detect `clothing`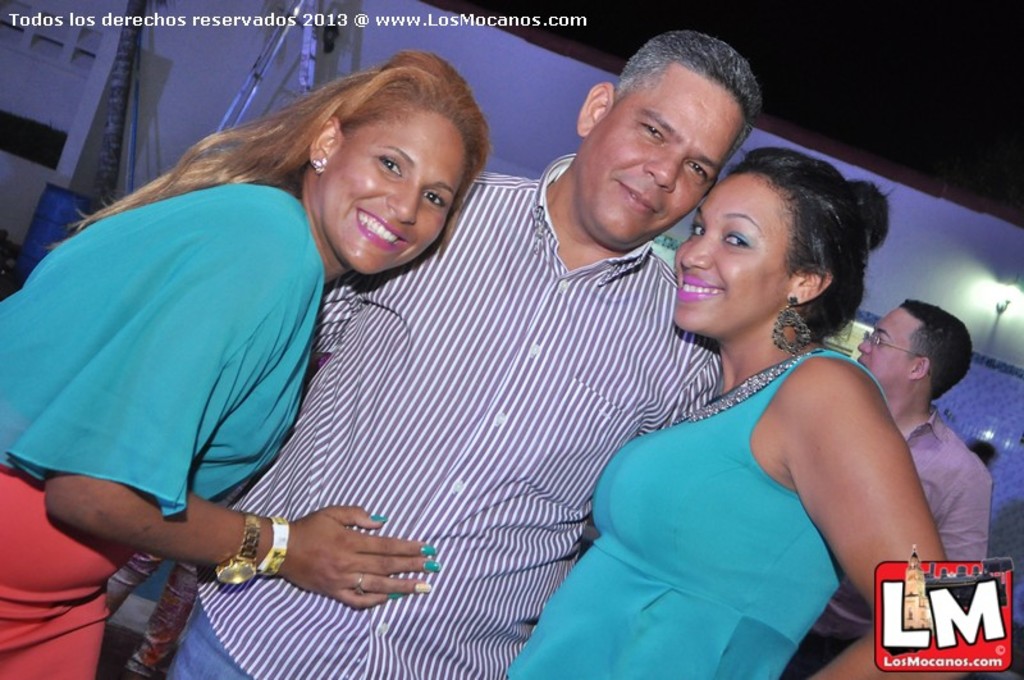
box(794, 398, 987, 679)
